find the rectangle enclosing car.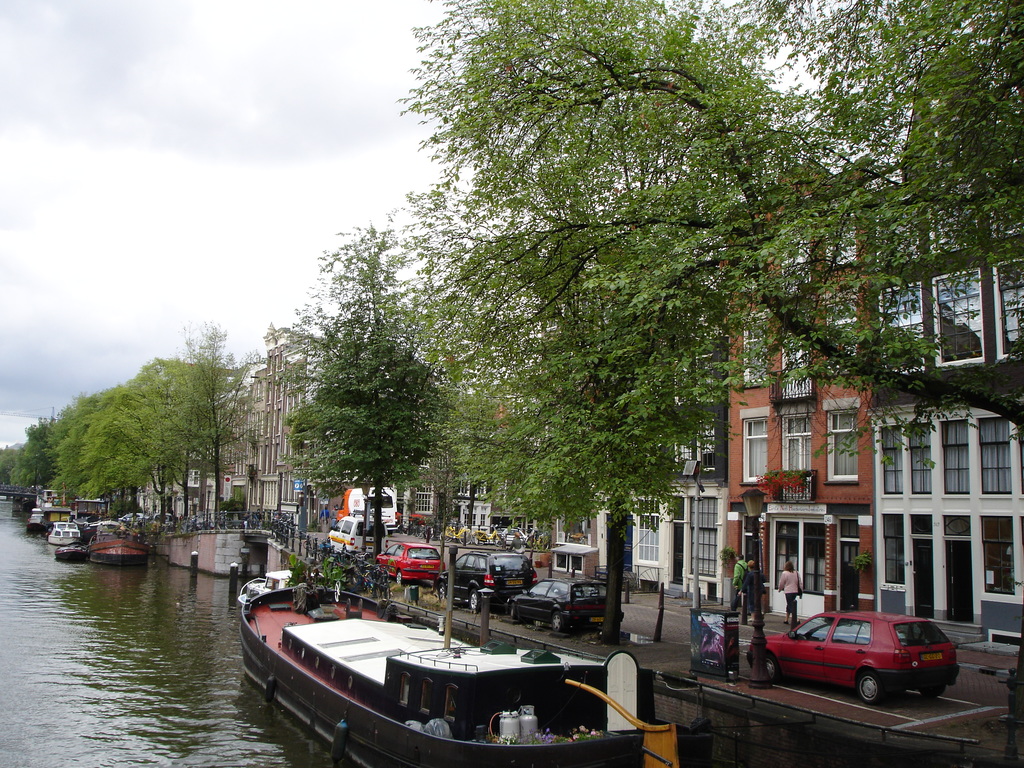
[328,512,389,564].
